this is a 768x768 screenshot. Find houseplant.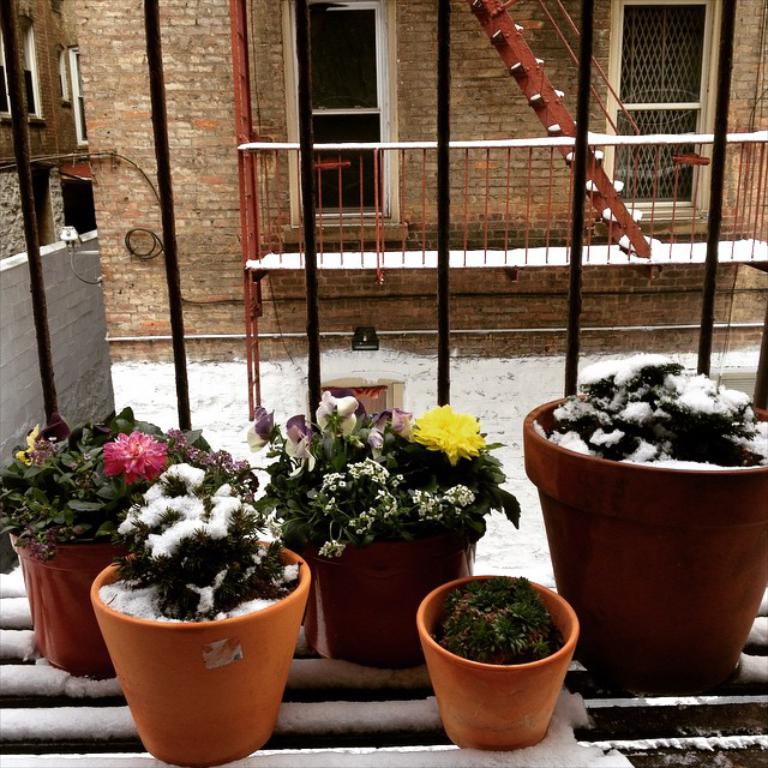
Bounding box: <box>517,349,767,694</box>.
